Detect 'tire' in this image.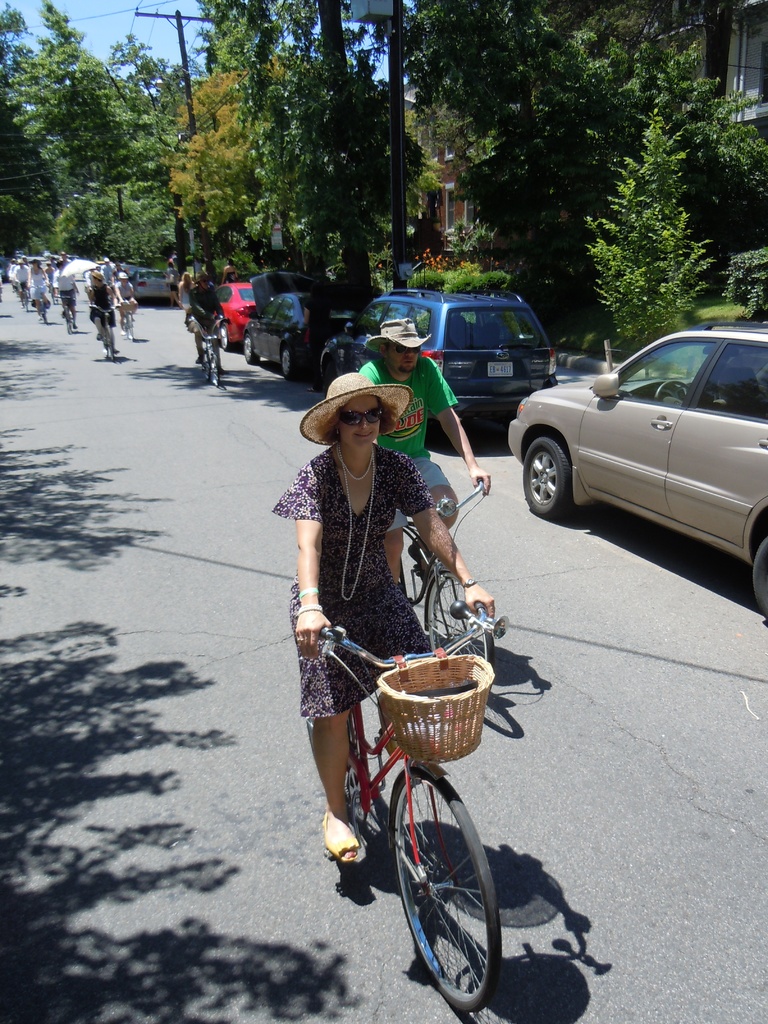
Detection: <bbox>520, 433, 573, 519</bbox>.
